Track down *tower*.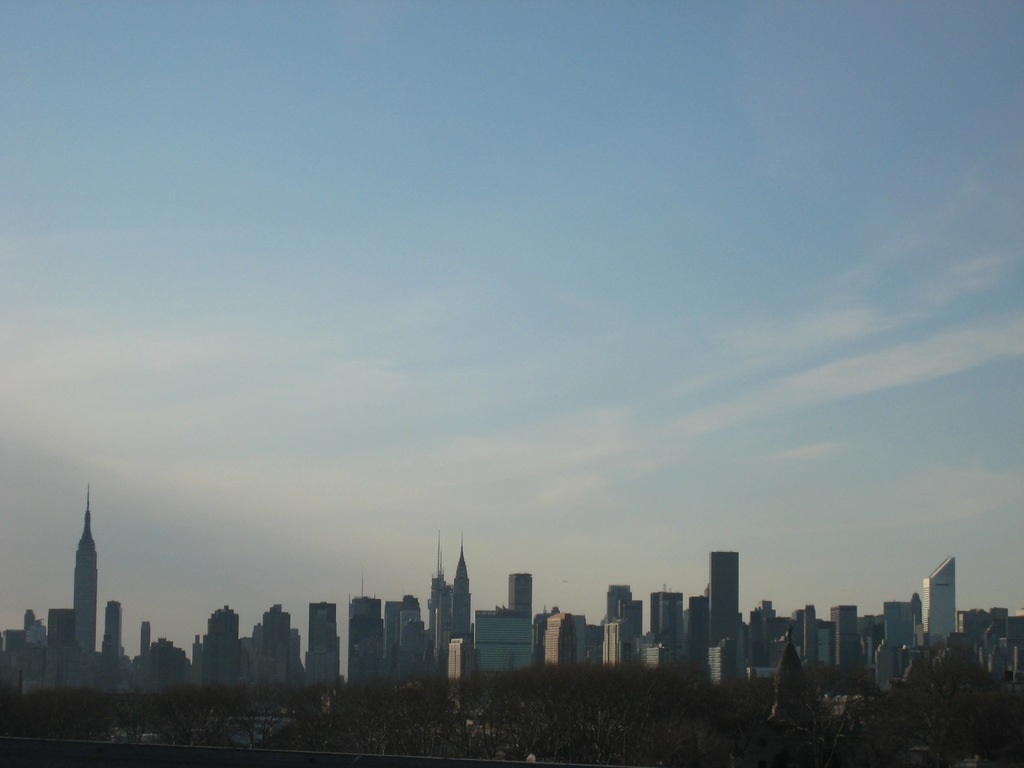
Tracked to [left=527, top=602, right=573, bottom=673].
